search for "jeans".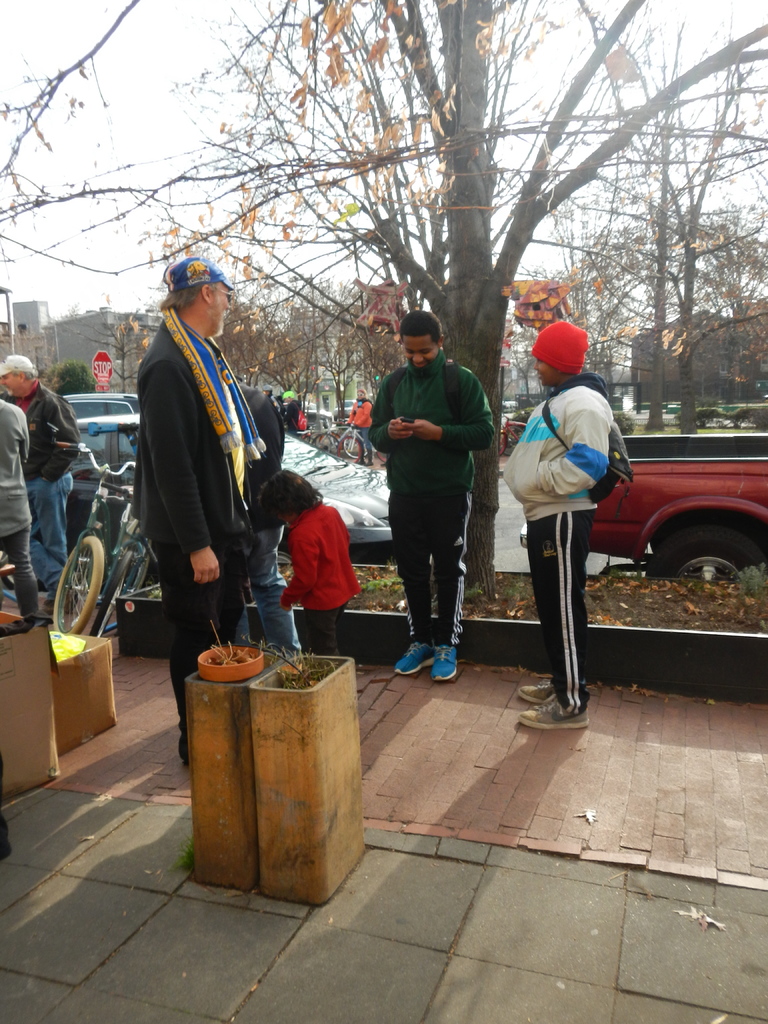
Found at l=236, t=516, r=296, b=650.
